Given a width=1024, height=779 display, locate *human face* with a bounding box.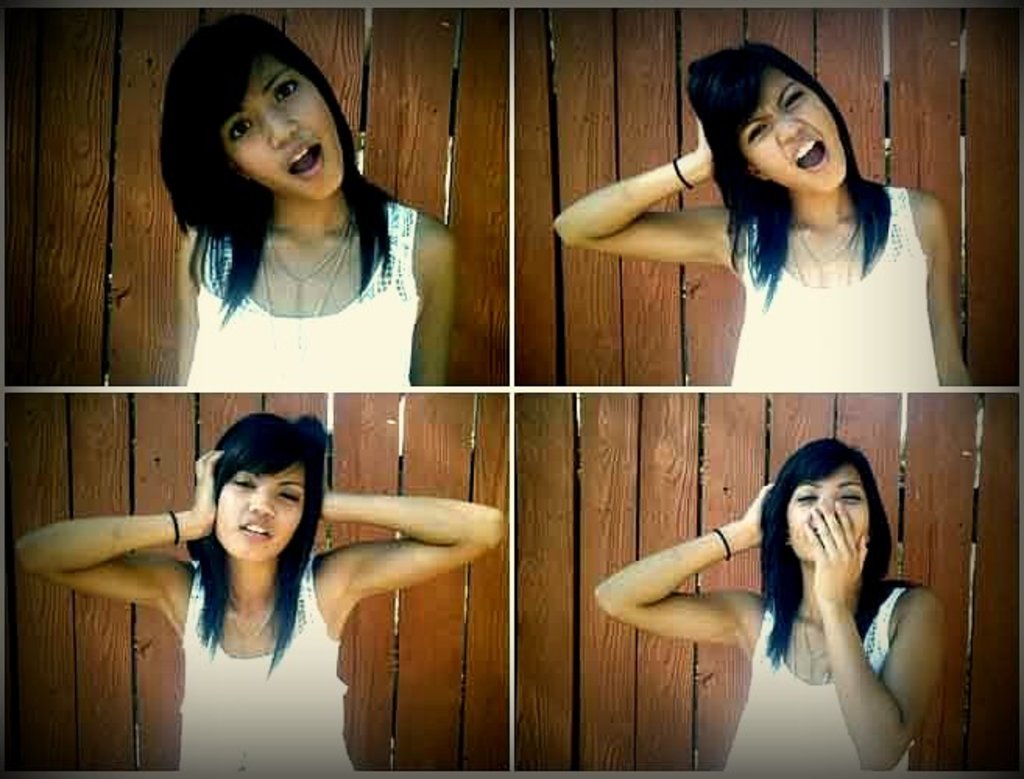
Located: bbox(237, 53, 340, 185).
